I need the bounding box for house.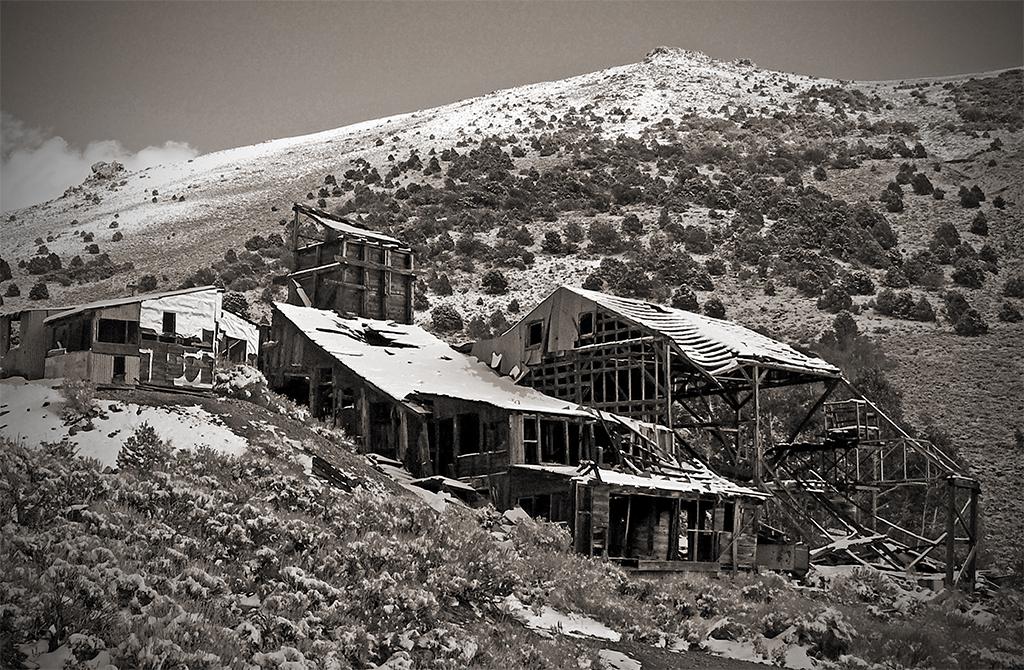
Here it is: [x1=0, y1=294, x2=73, y2=380].
